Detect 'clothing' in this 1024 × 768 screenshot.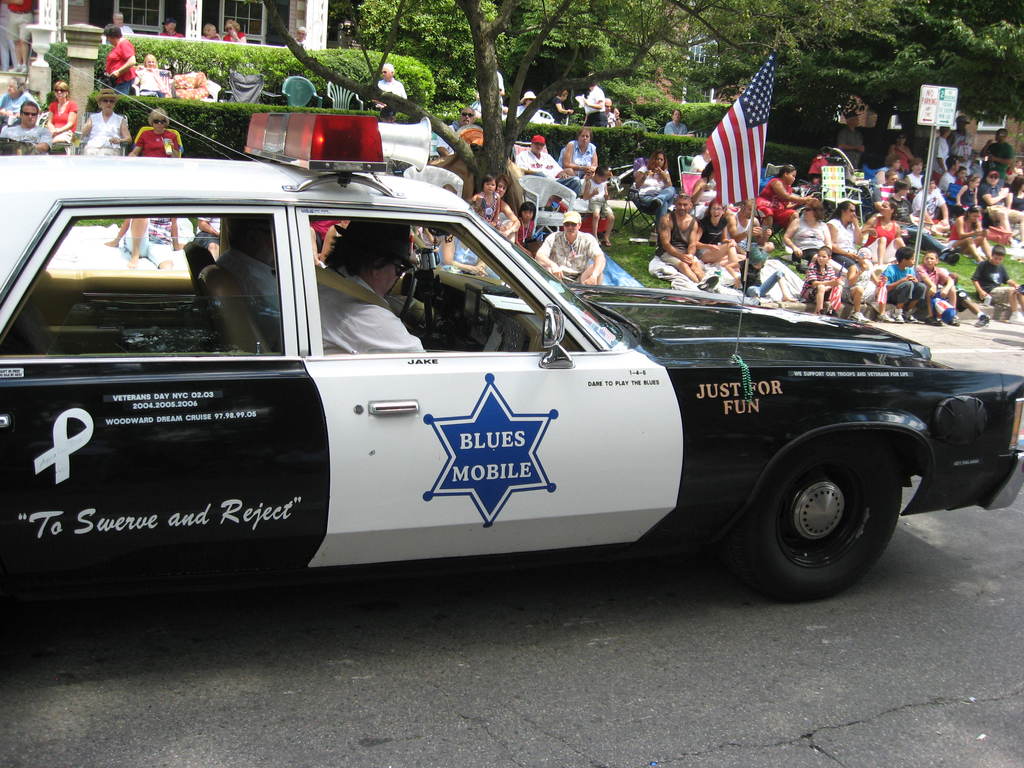
Detection: x1=554 y1=141 x2=602 y2=180.
